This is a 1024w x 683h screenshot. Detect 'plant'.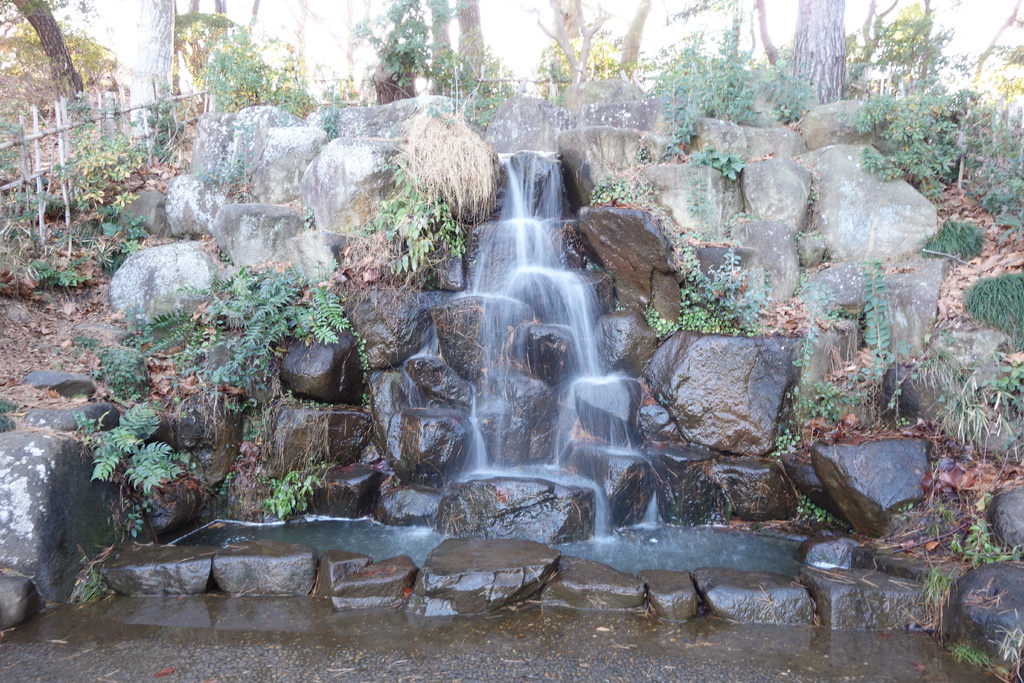
65/329/145/402.
